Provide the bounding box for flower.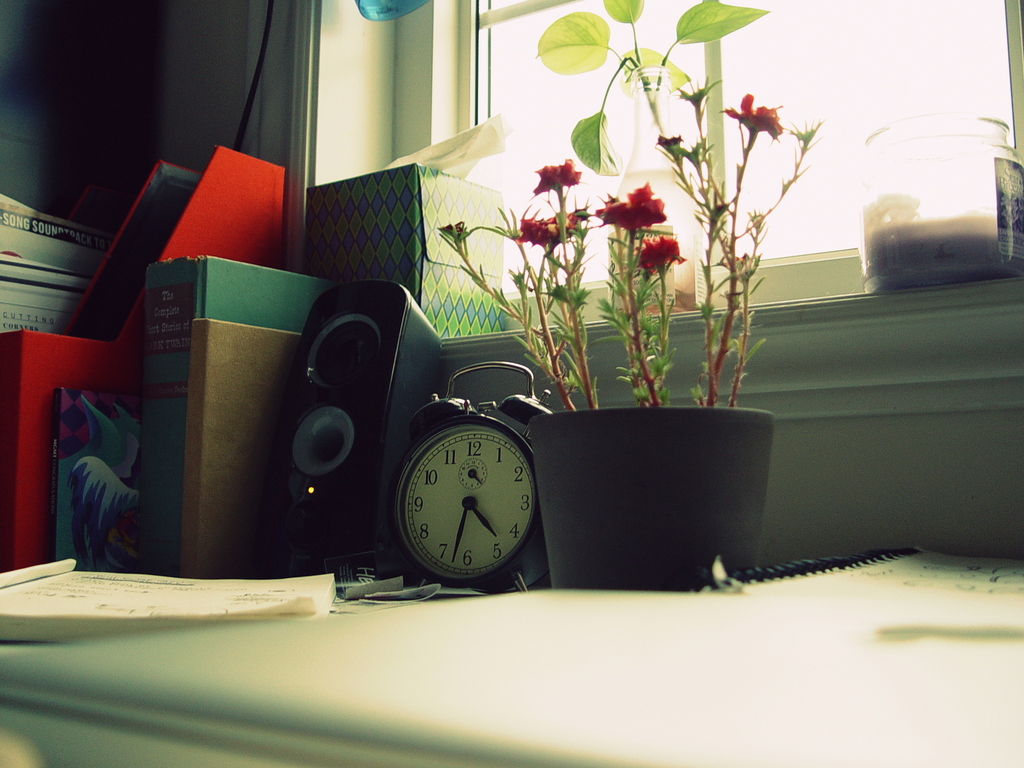
locate(595, 181, 673, 232).
